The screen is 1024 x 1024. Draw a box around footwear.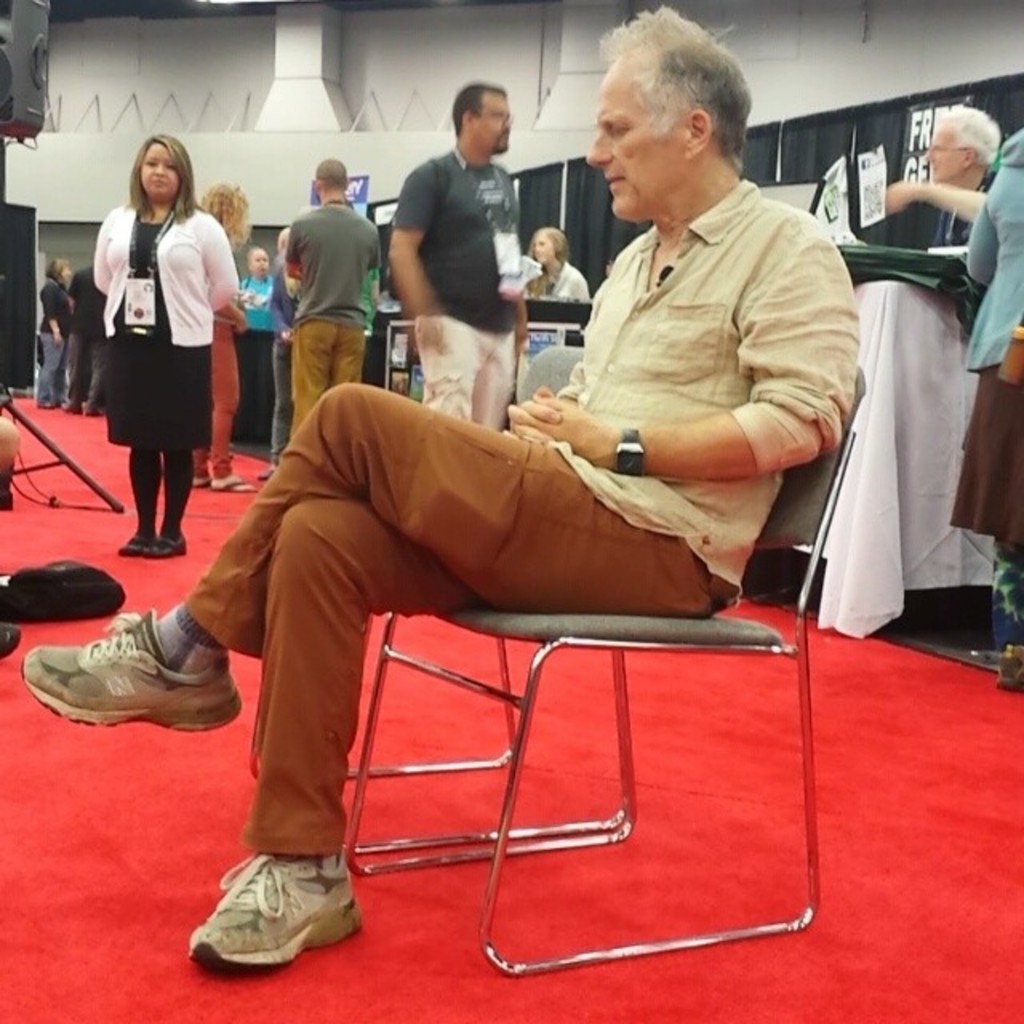
left=118, top=530, right=154, bottom=557.
